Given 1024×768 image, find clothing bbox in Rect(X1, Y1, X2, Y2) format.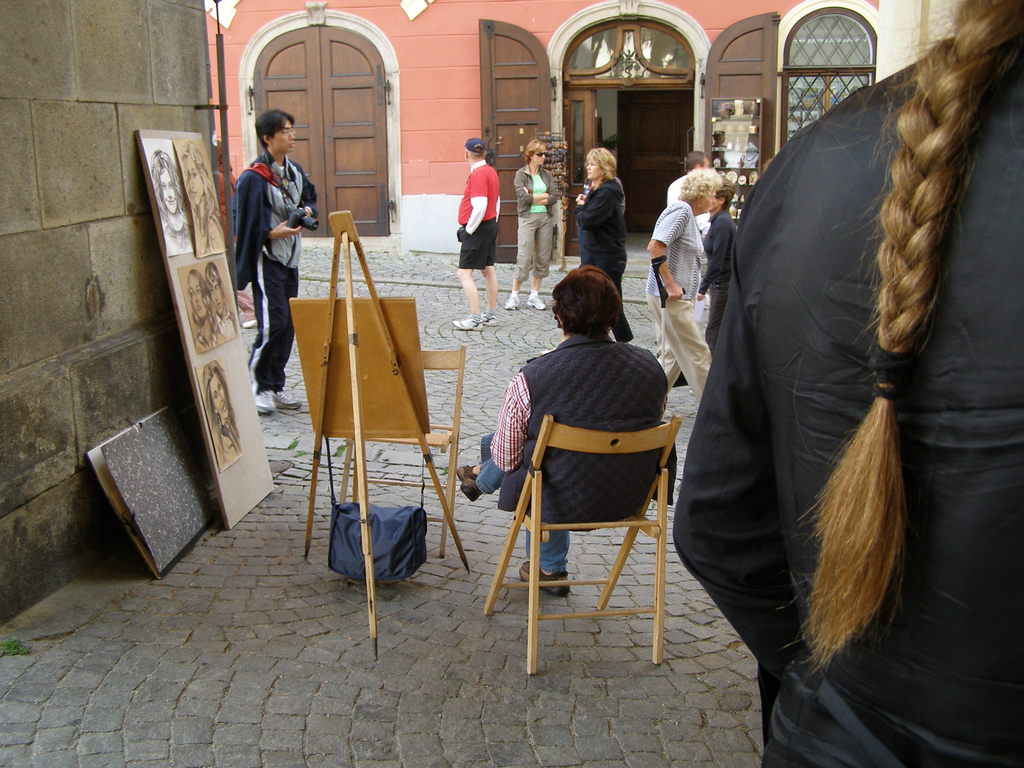
Rect(681, 63, 1023, 730).
